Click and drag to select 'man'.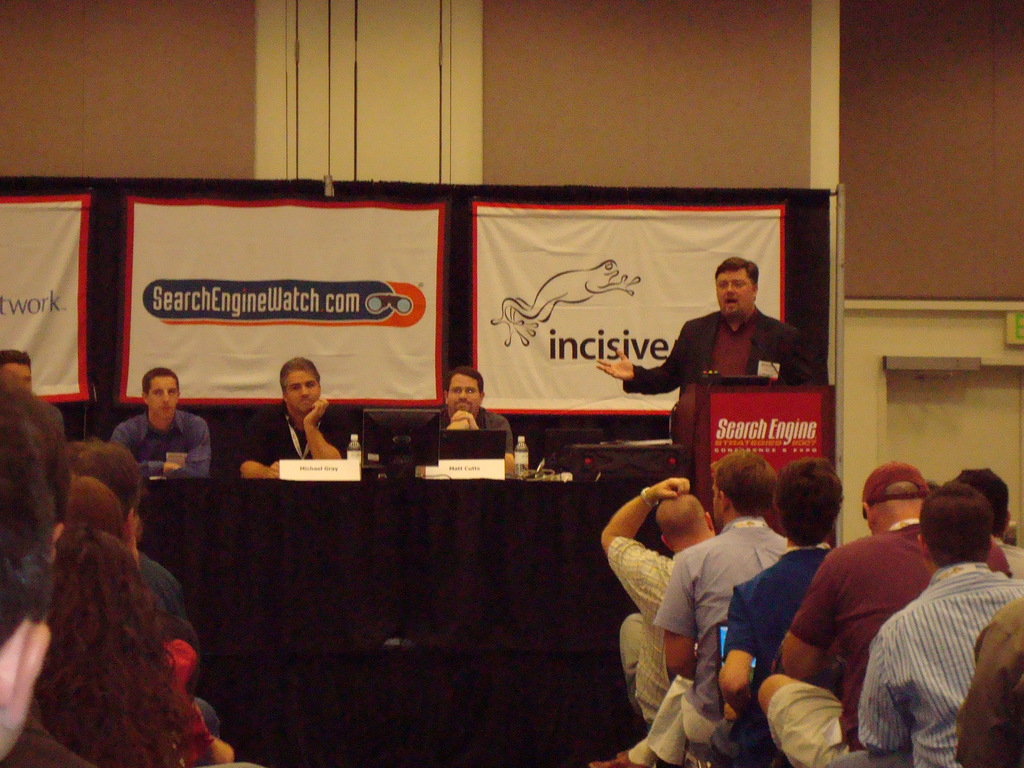
Selection: (x1=108, y1=367, x2=212, y2=478).
